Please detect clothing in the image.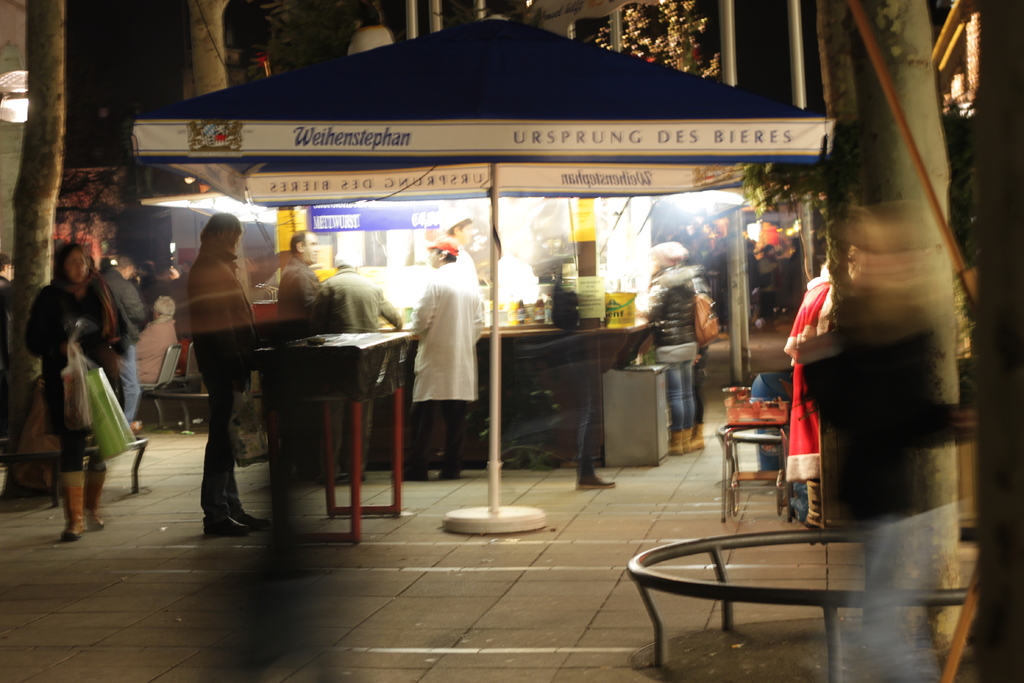
locate(24, 260, 129, 514).
